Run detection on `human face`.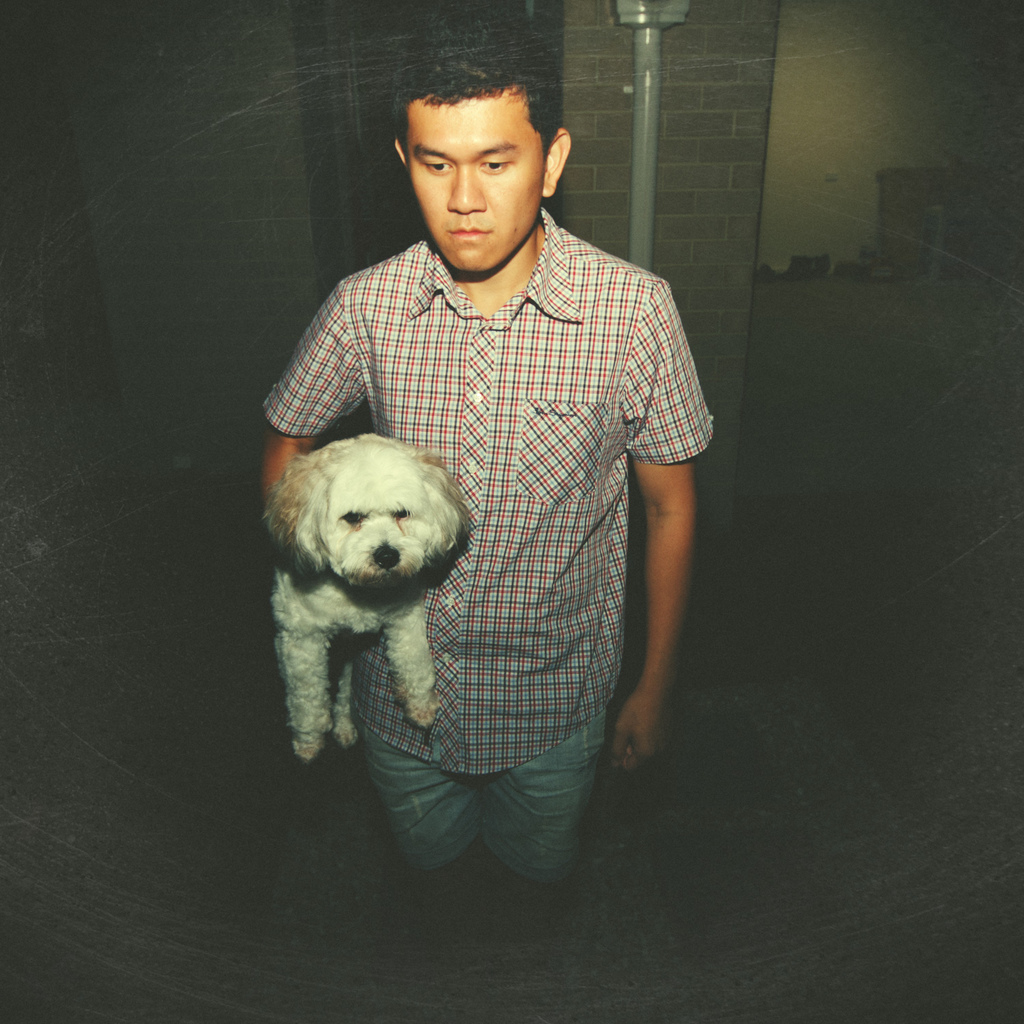
Result: bbox=[414, 100, 546, 275].
